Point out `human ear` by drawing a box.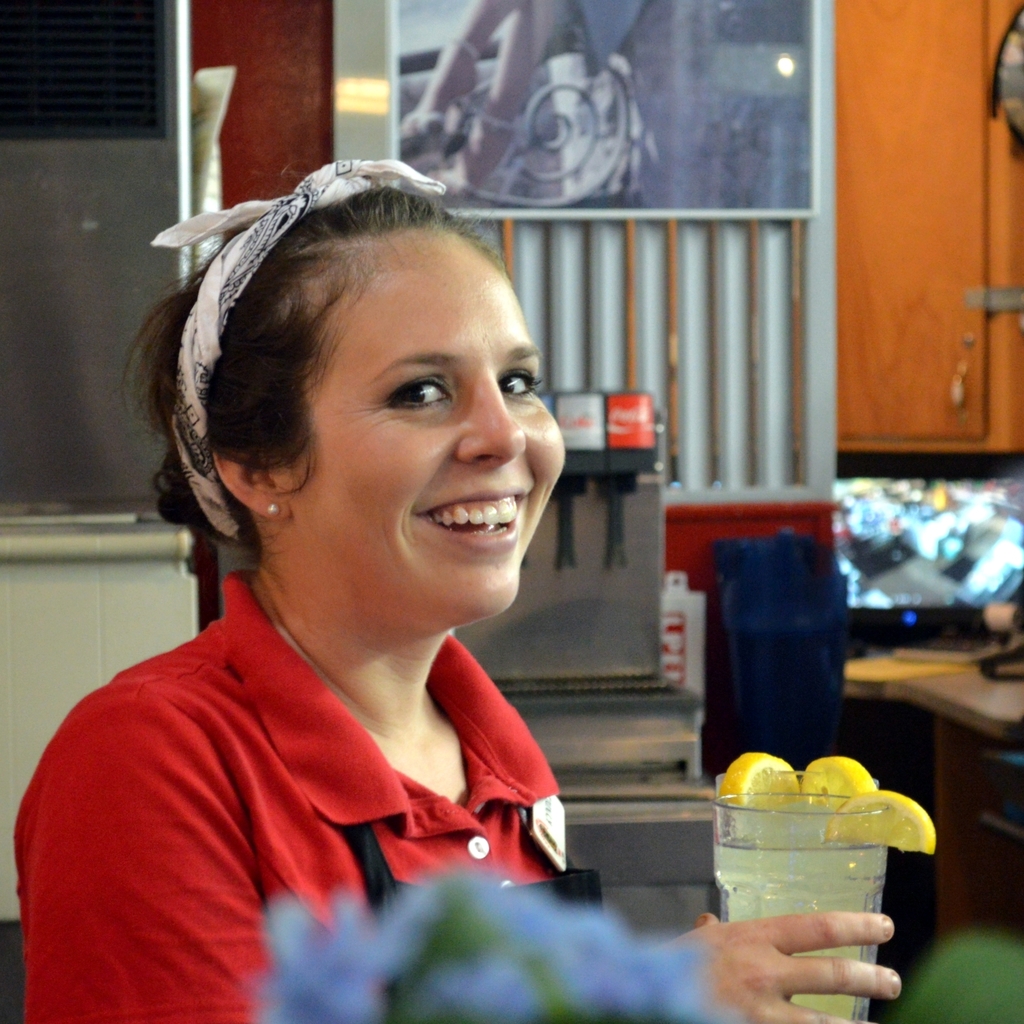
l=212, t=450, r=291, b=522.
